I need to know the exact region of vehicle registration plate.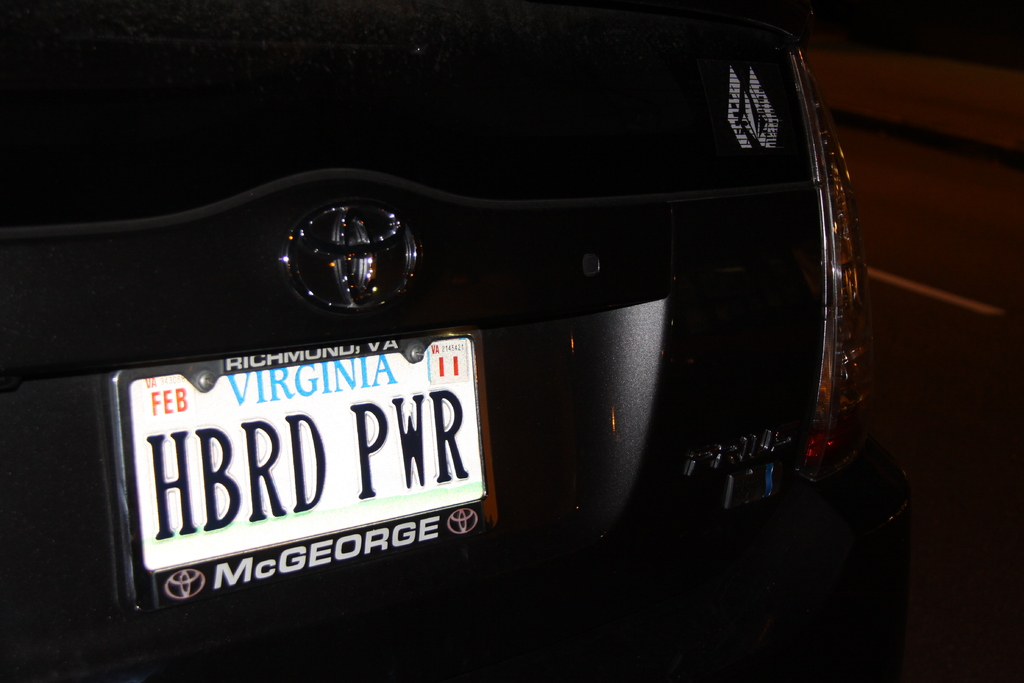
Region: x1=113, y1=326, x2=500, y2=618.
